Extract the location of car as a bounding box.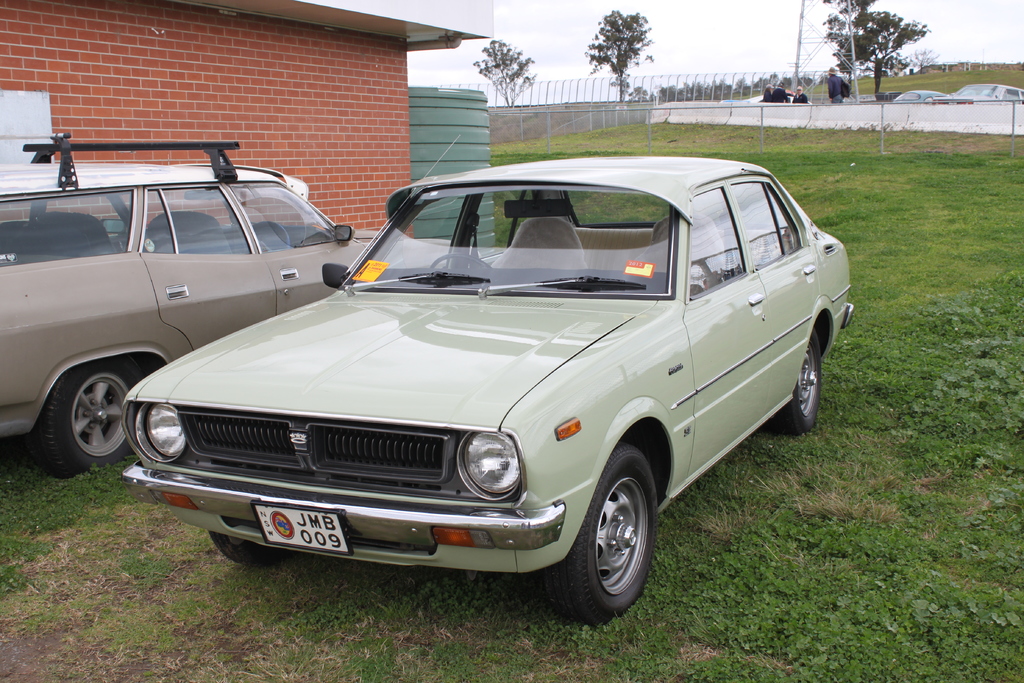
box=[891, 86, 942, 101].
